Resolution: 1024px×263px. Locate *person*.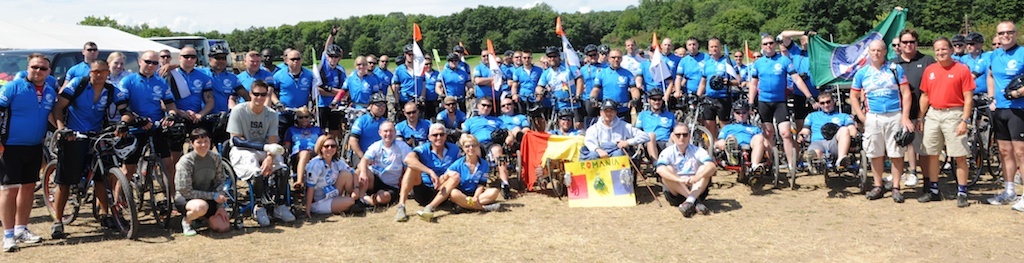
pyautogui.locateOnScreen(333, 54, 378, 112).
